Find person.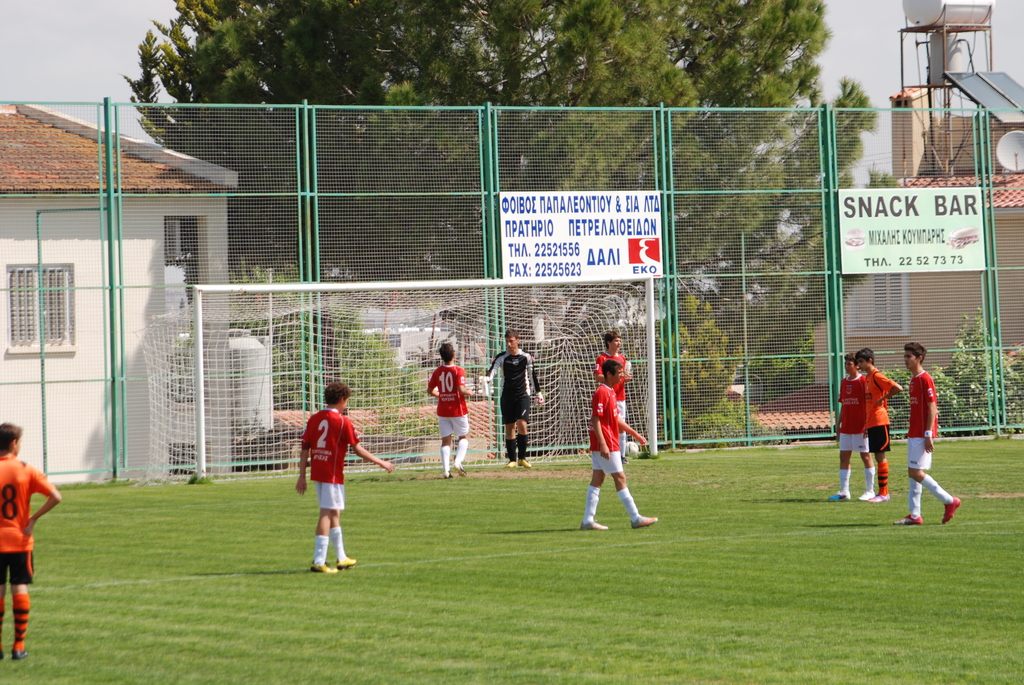
425 338 479 480.
